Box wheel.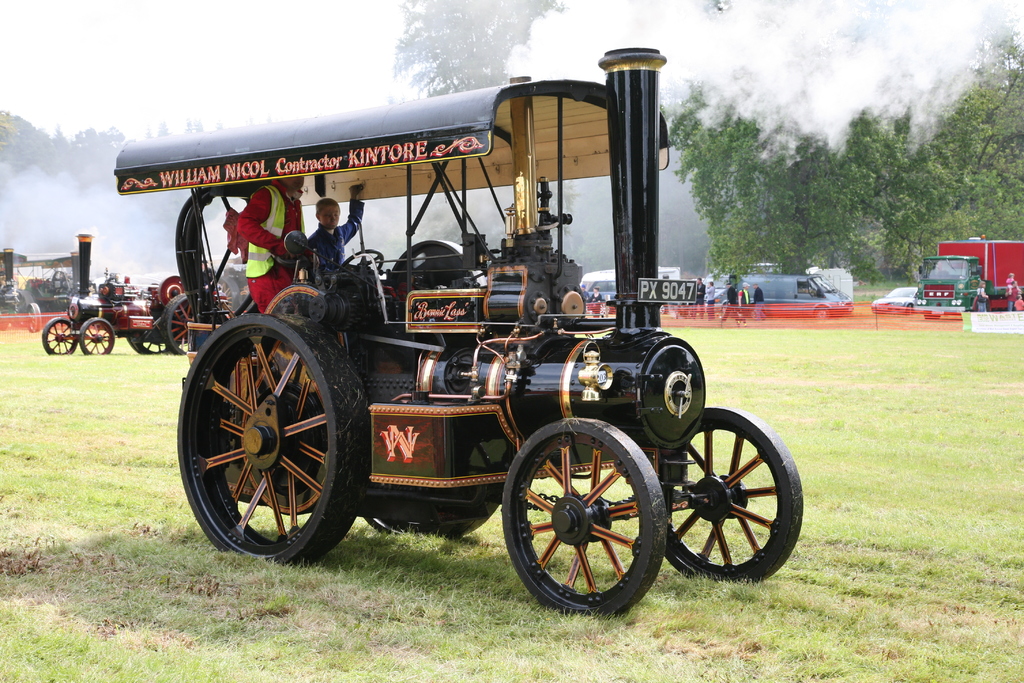
(x1=79, y1=320, x2=115, y2=353).
